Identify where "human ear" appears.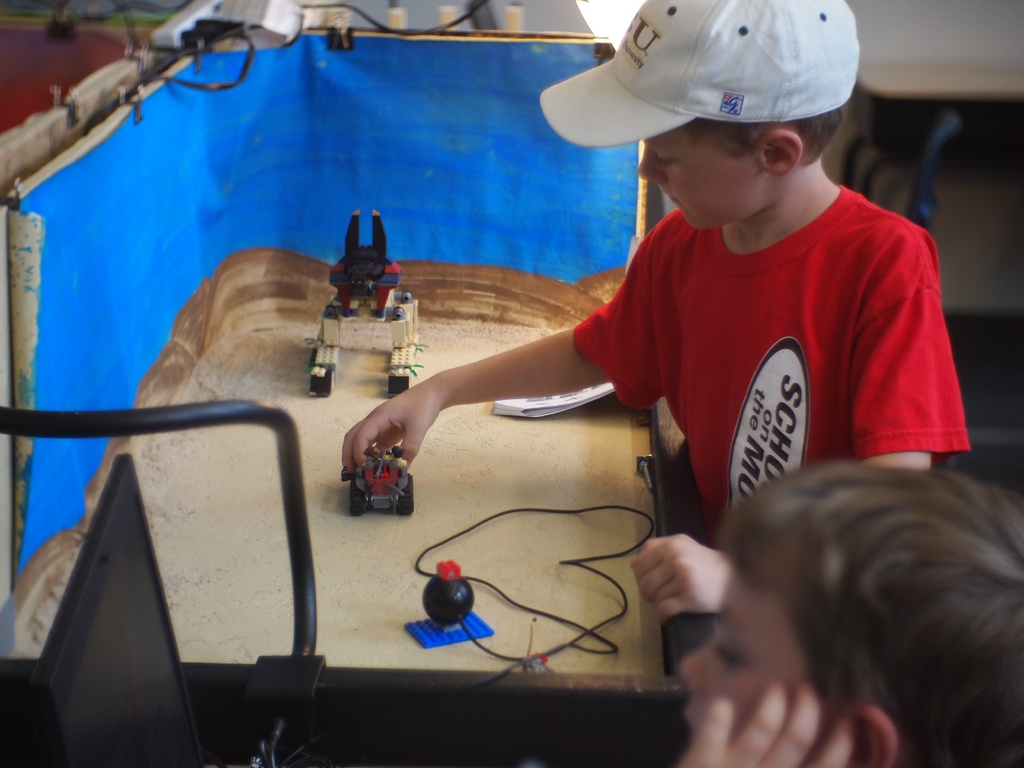
Appears at [x1=853, y1=702, x2=900, y2=767].
